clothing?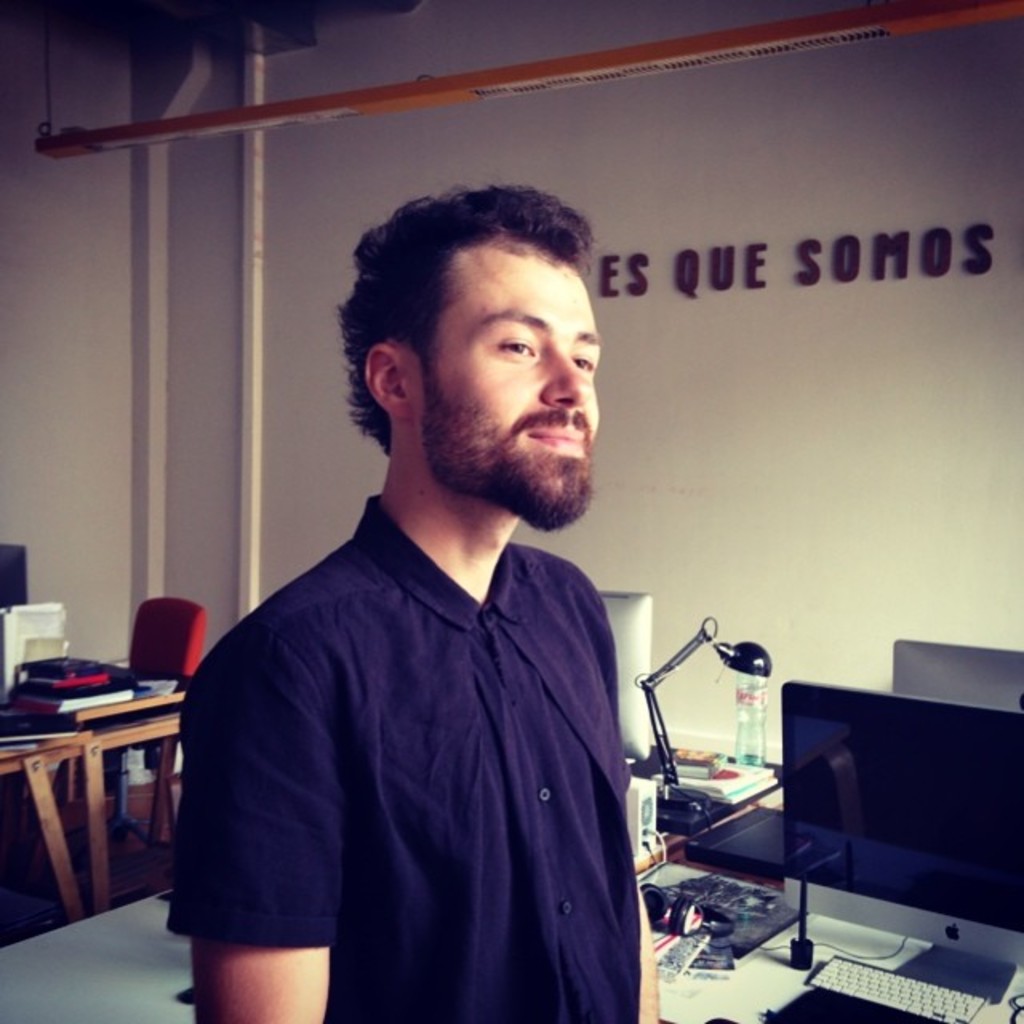
181,419,693,1008
